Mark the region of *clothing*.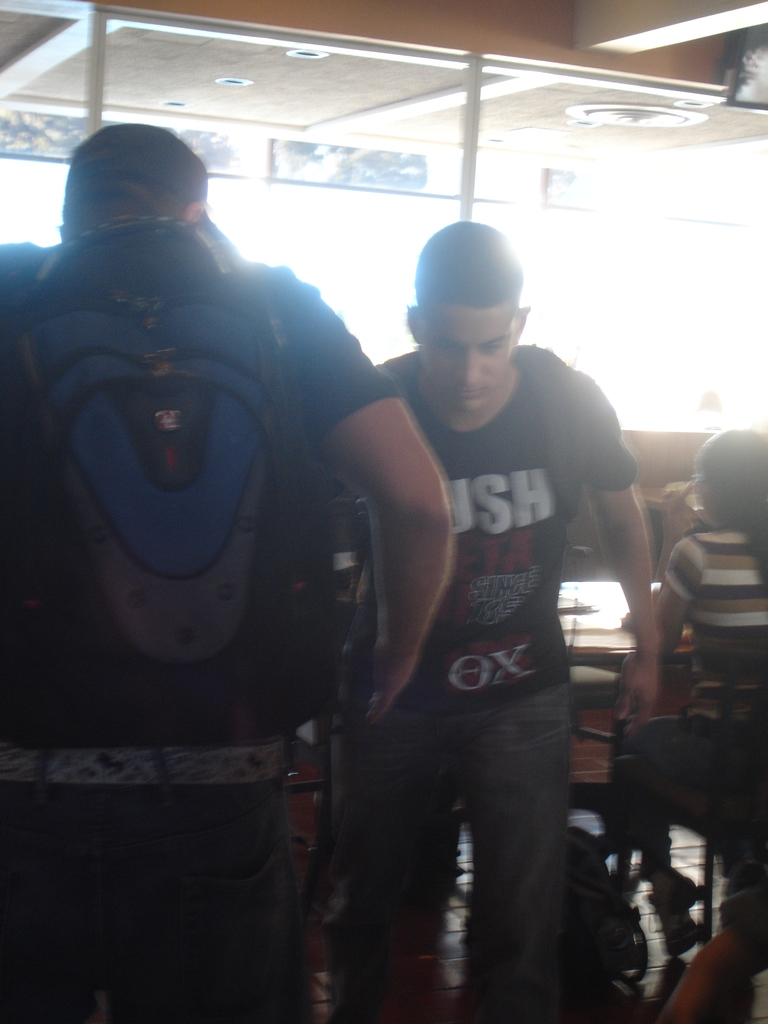
Region: region(36, 116, 412, 1023).
